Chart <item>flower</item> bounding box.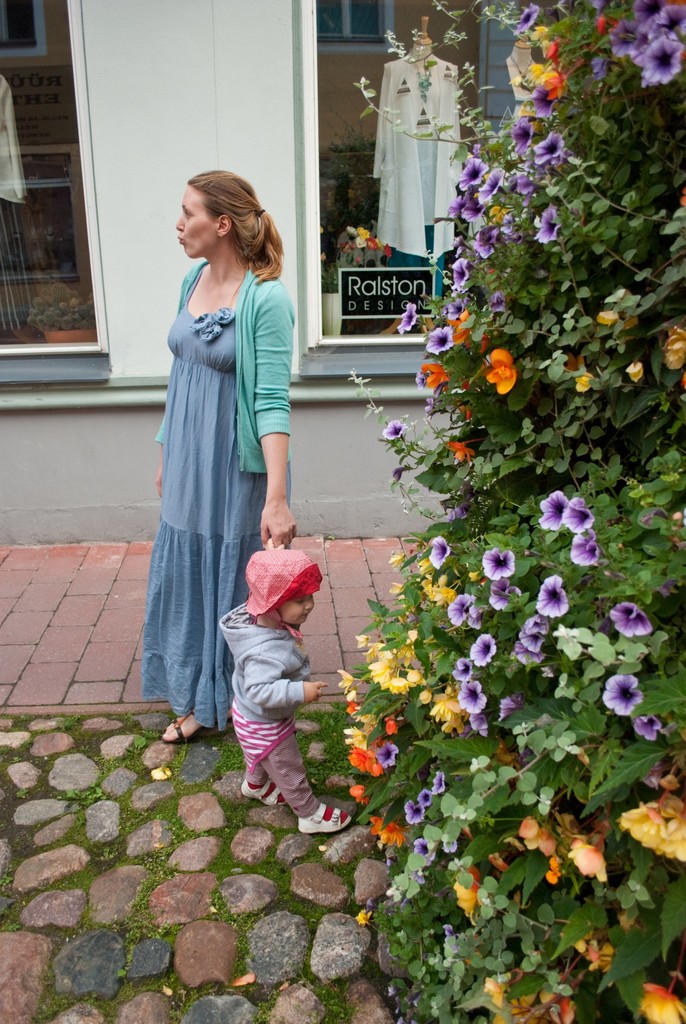
Charted: (601, 674, 647, 714).
